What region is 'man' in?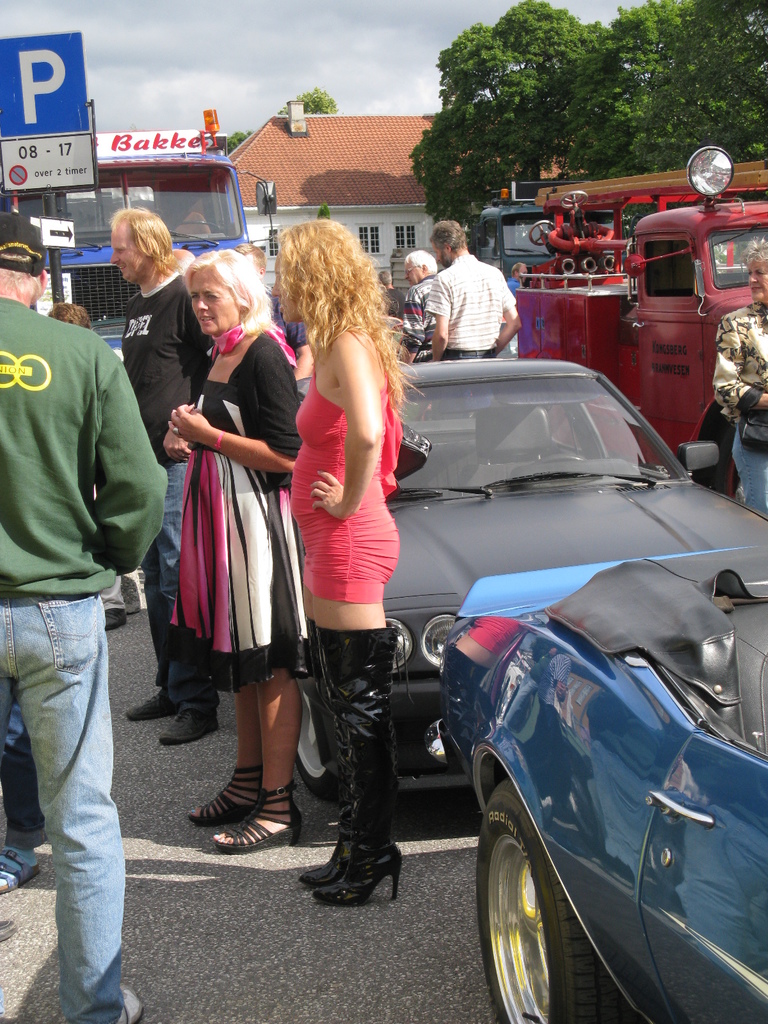
BBox(112, 207, 240, 749).
